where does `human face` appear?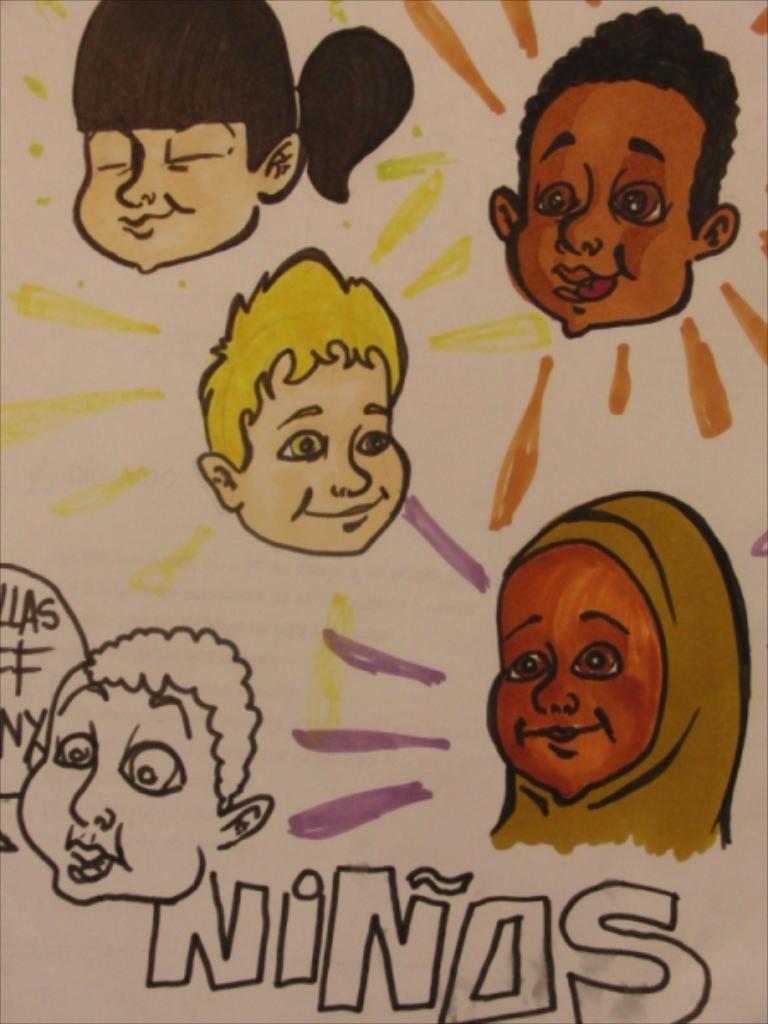
Appears at left=70, top=123, right=254, bottom=280.
